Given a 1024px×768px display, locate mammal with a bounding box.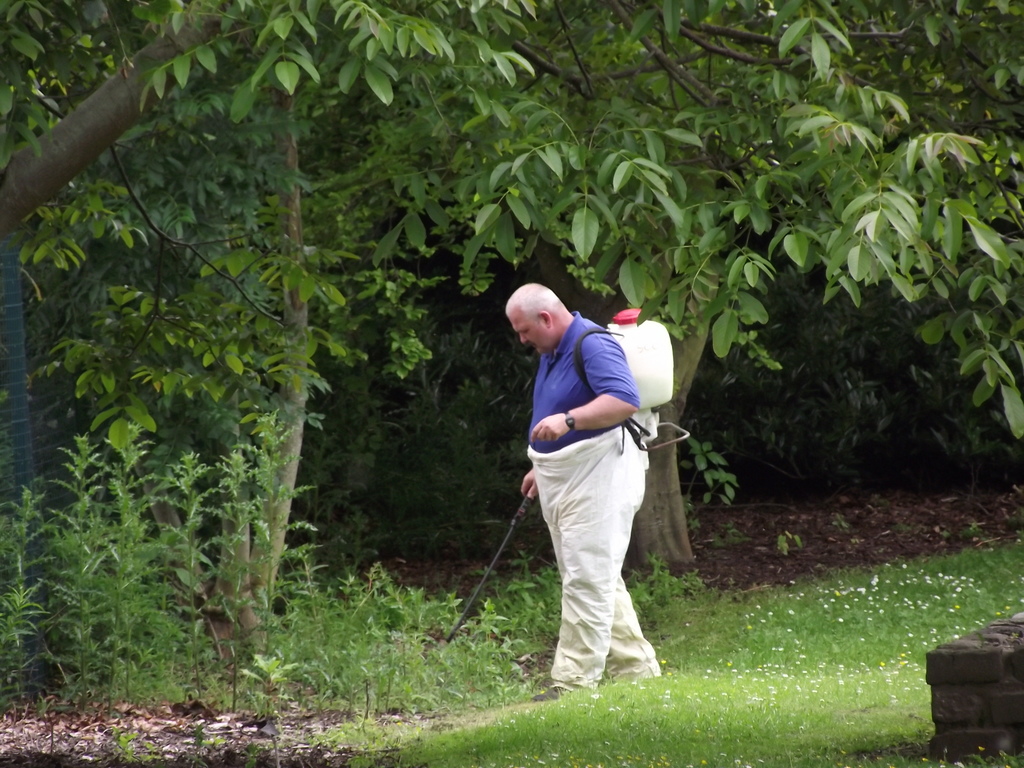
Located: 506, 264, 675, 691.
